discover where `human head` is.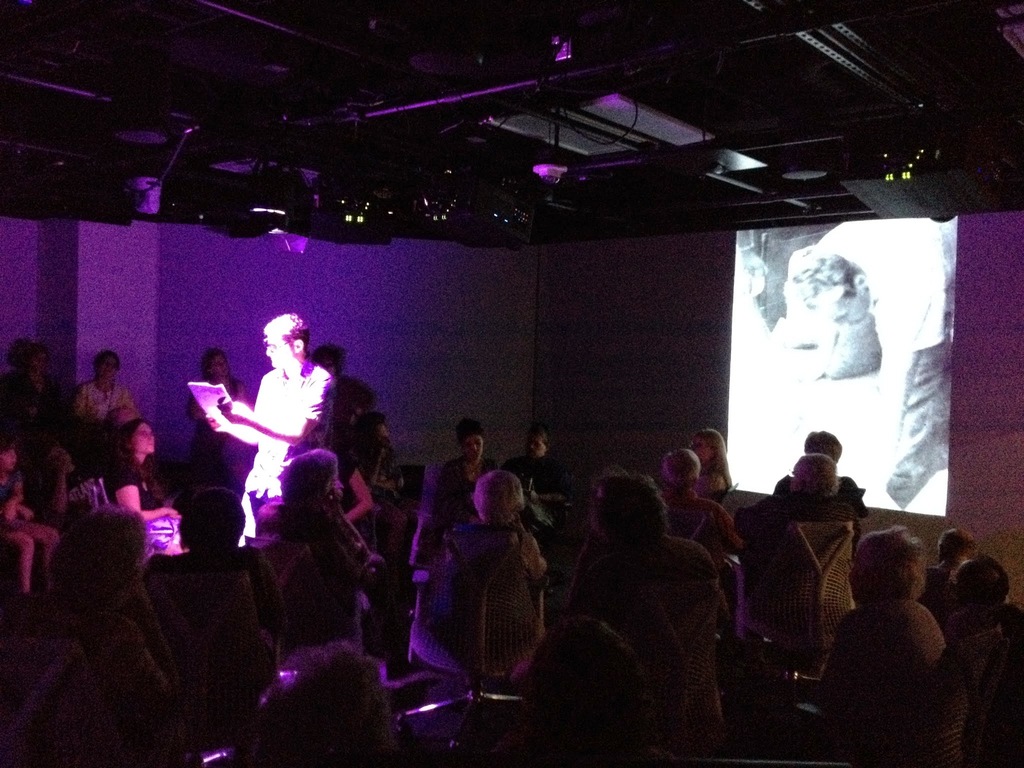
Discovered at (806,431,843,470).
